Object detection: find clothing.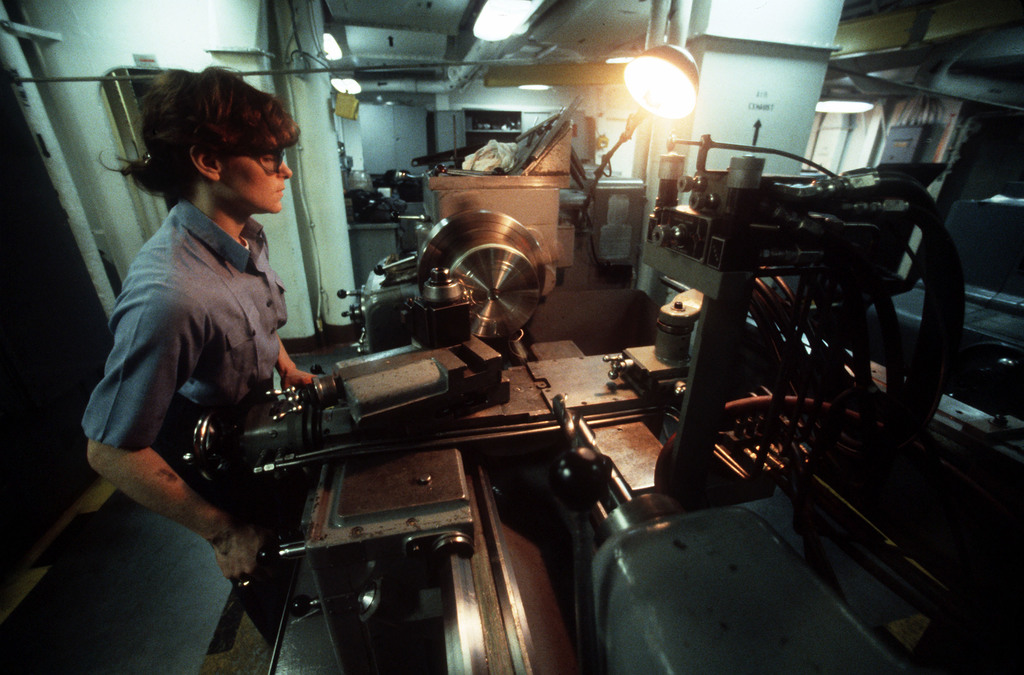
{"left": 82, "top": 196, "right": 314, "bottom": 658}.
